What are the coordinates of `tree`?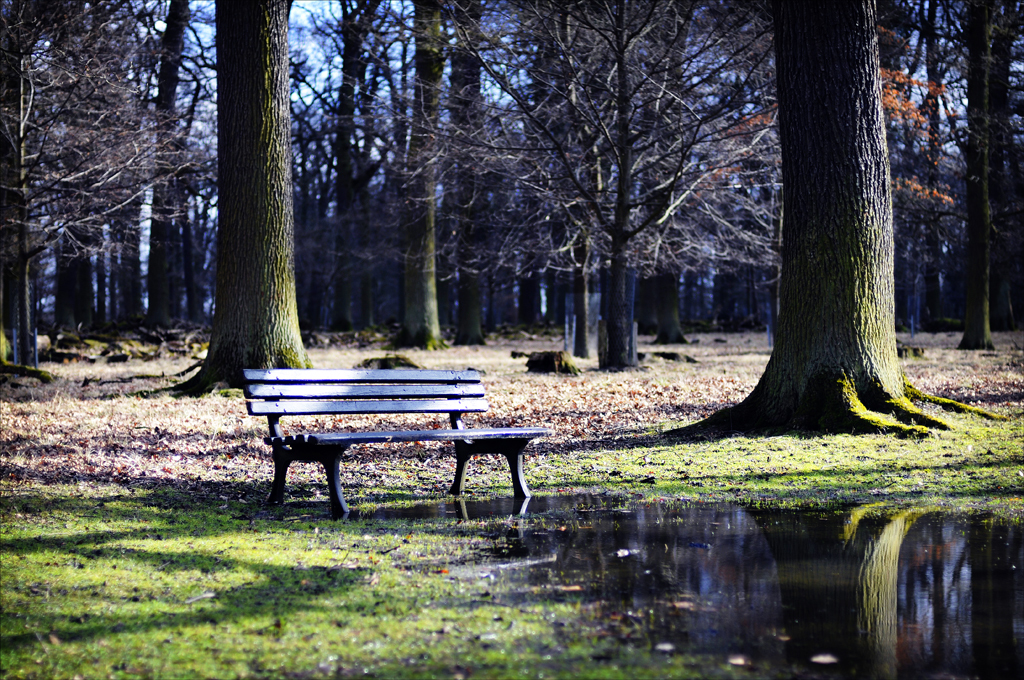
(left=373, top=0, right=473, bottom=324).
